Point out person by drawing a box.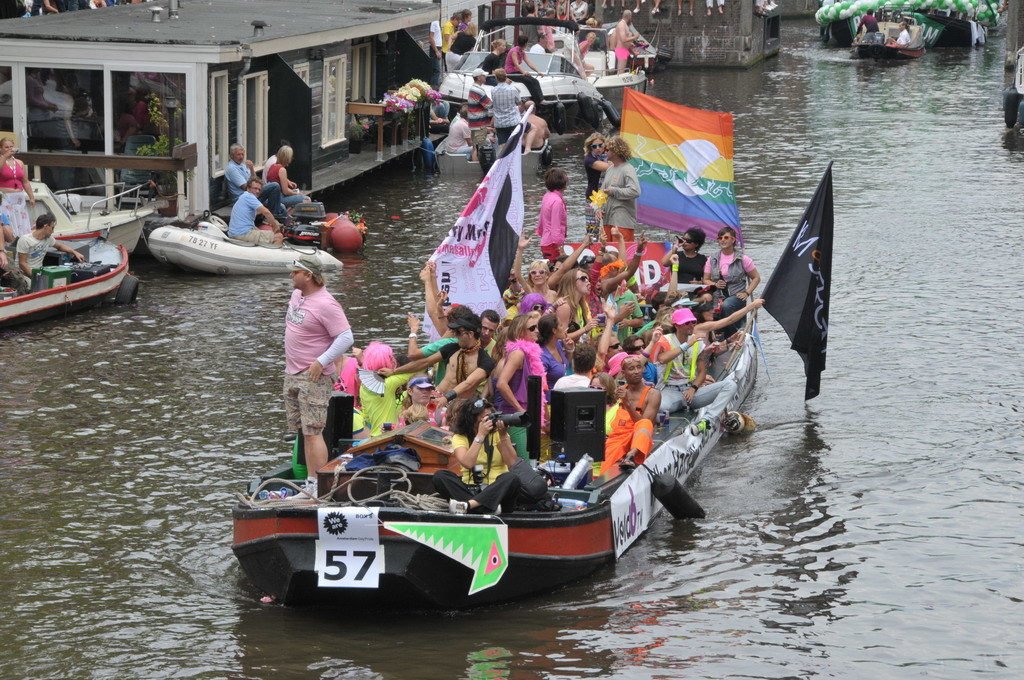
pyautogui.locateOnScreen(282, 233, 361, 466).
